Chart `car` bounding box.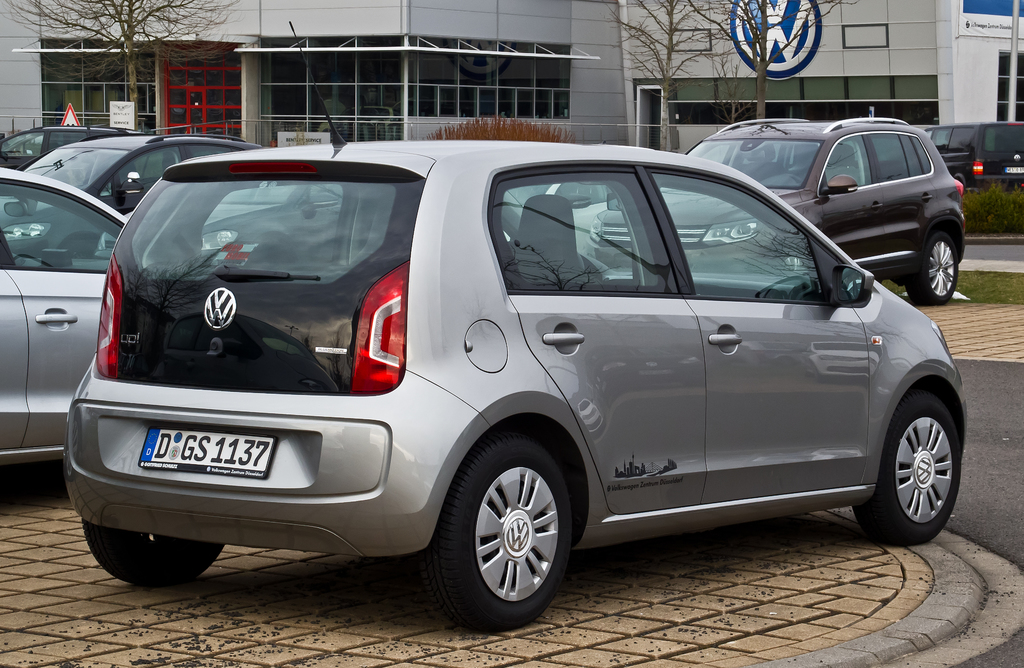
Charted: Rect(0, 134, 261, 260).
